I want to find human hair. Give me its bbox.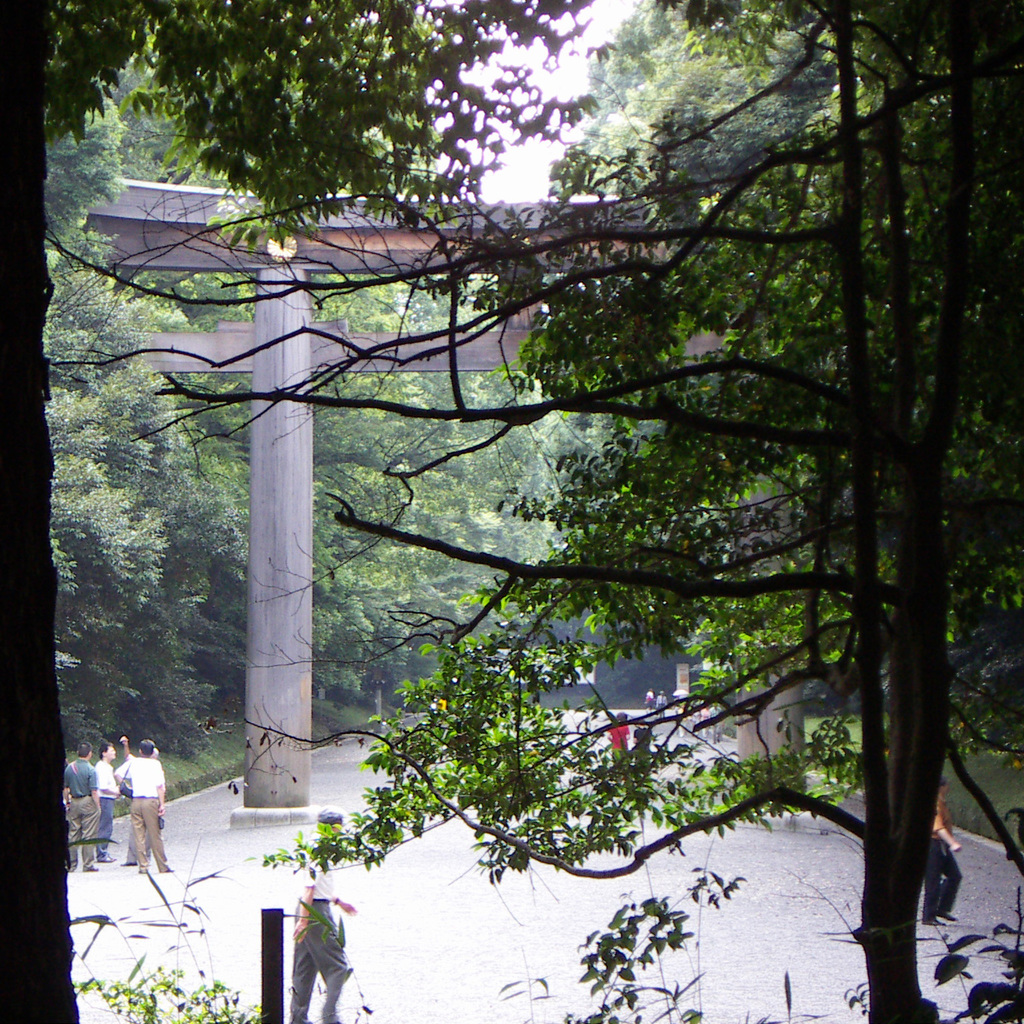
bbox=(139, 733, 157, 759).
